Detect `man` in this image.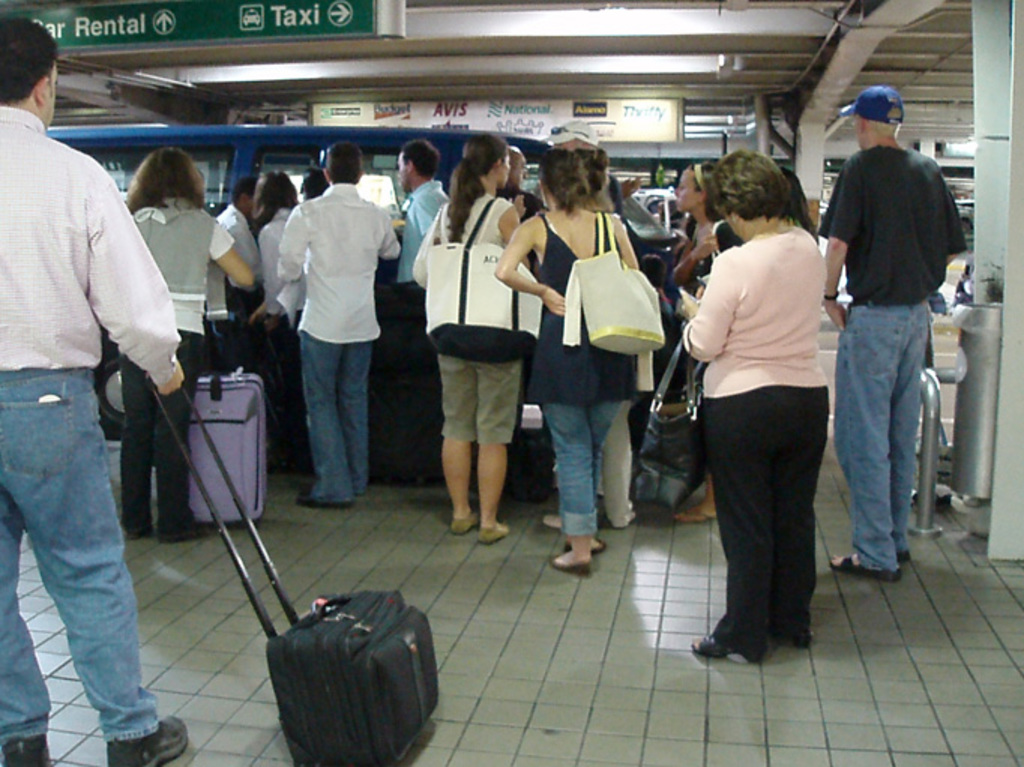
Detection: box=[491, 141, 551, 270].
